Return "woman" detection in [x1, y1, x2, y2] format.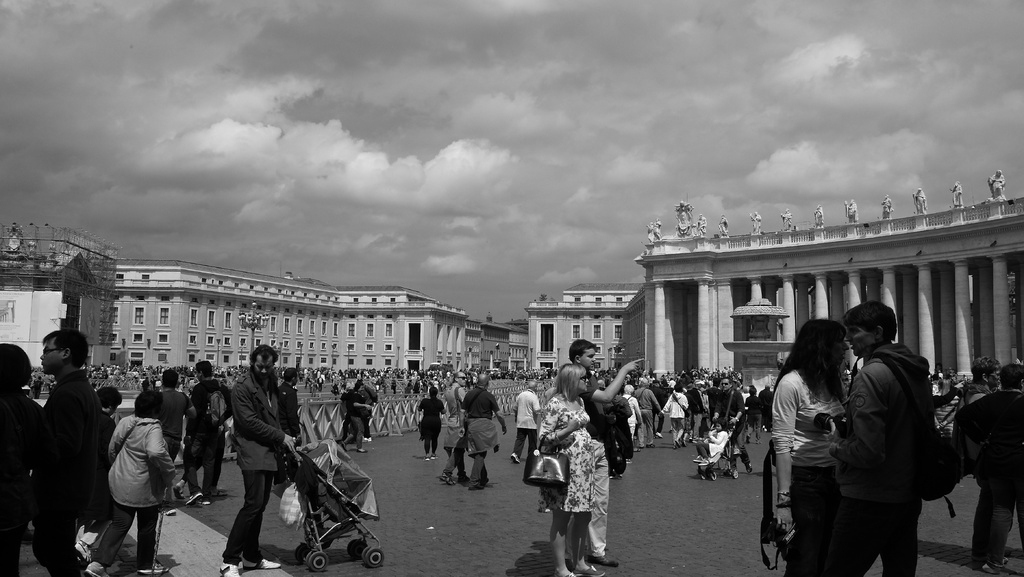
[0, 339, 42, 576].
